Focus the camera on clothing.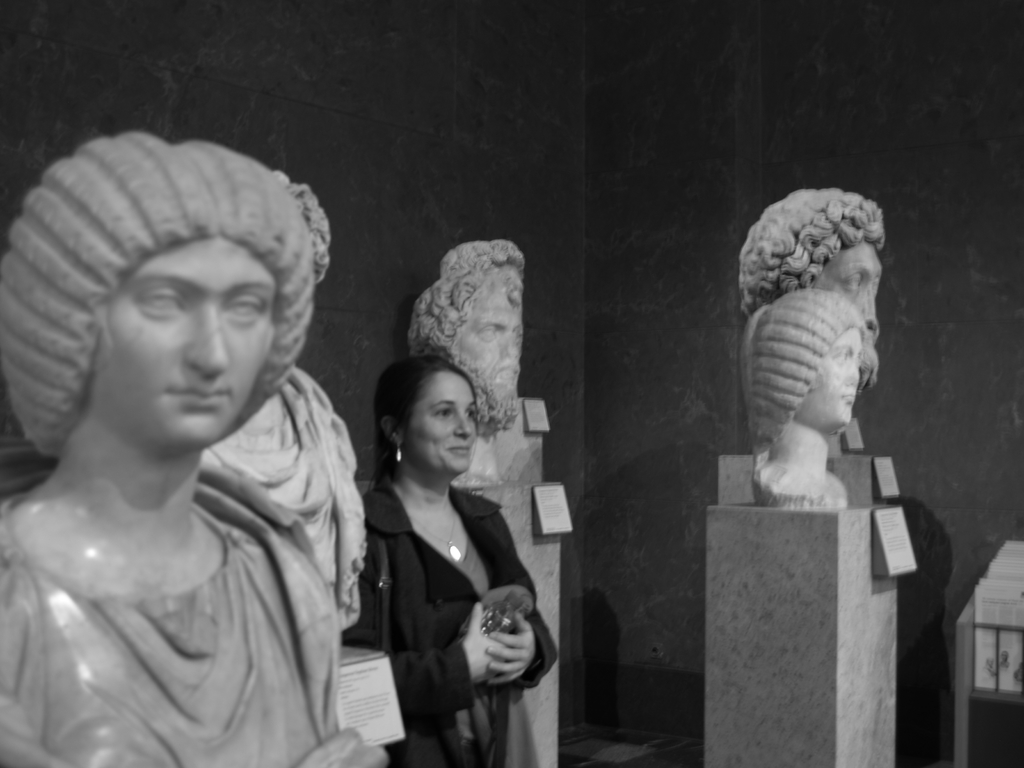
Focus region: 336,477,559,765.
